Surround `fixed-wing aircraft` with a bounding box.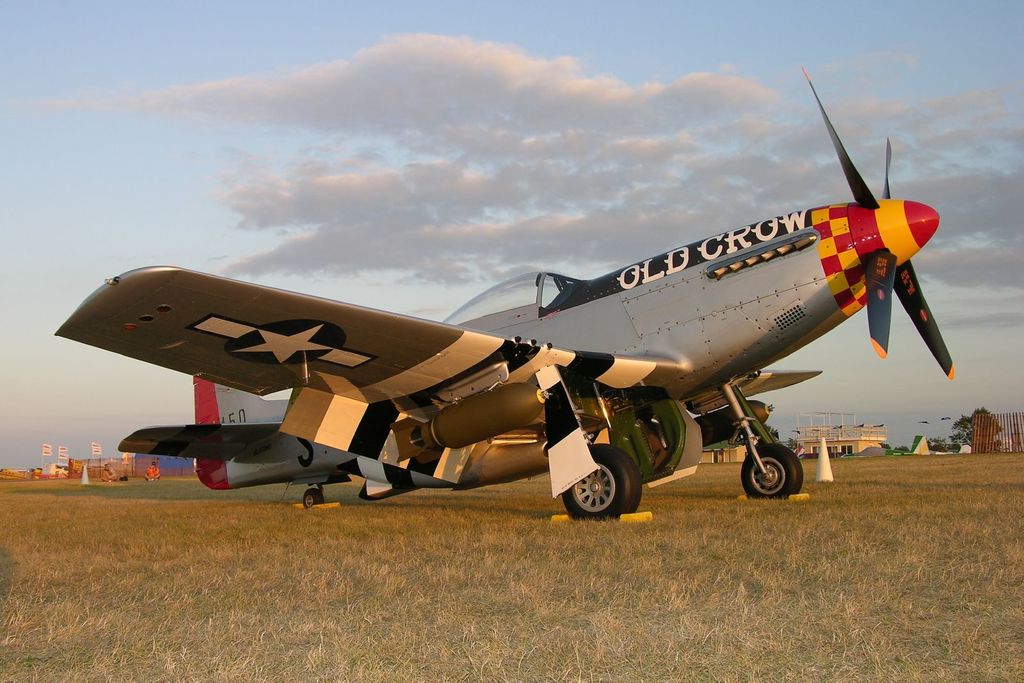
l=51, t=59, r=961, b=529.
